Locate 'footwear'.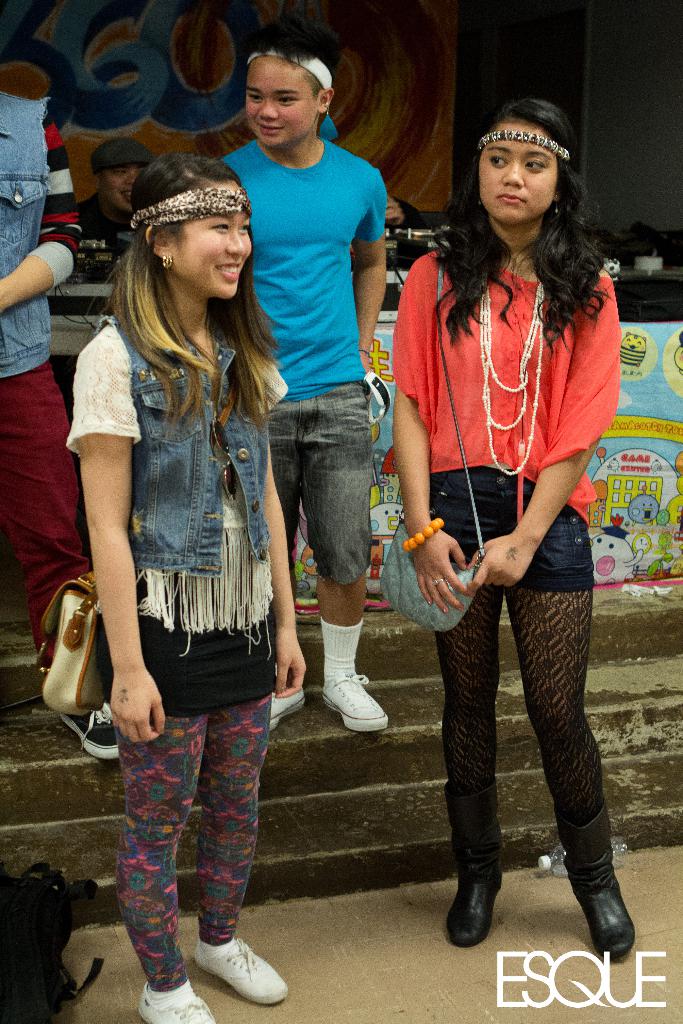
Bounding box: box=[54, 705, 115, 764].
